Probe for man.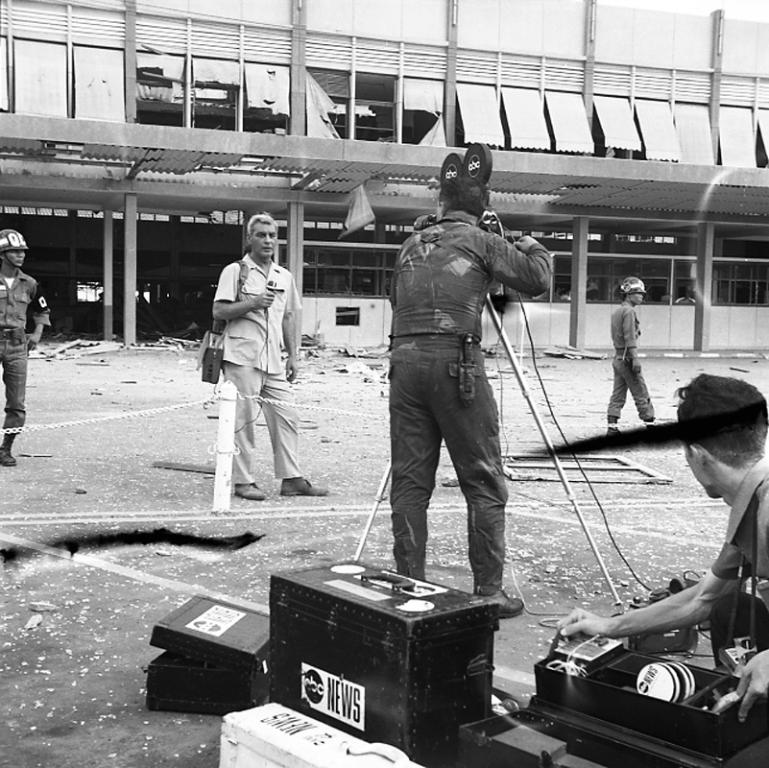
Probe result: <bbox>381, 169, 559, 629</bbox>.
